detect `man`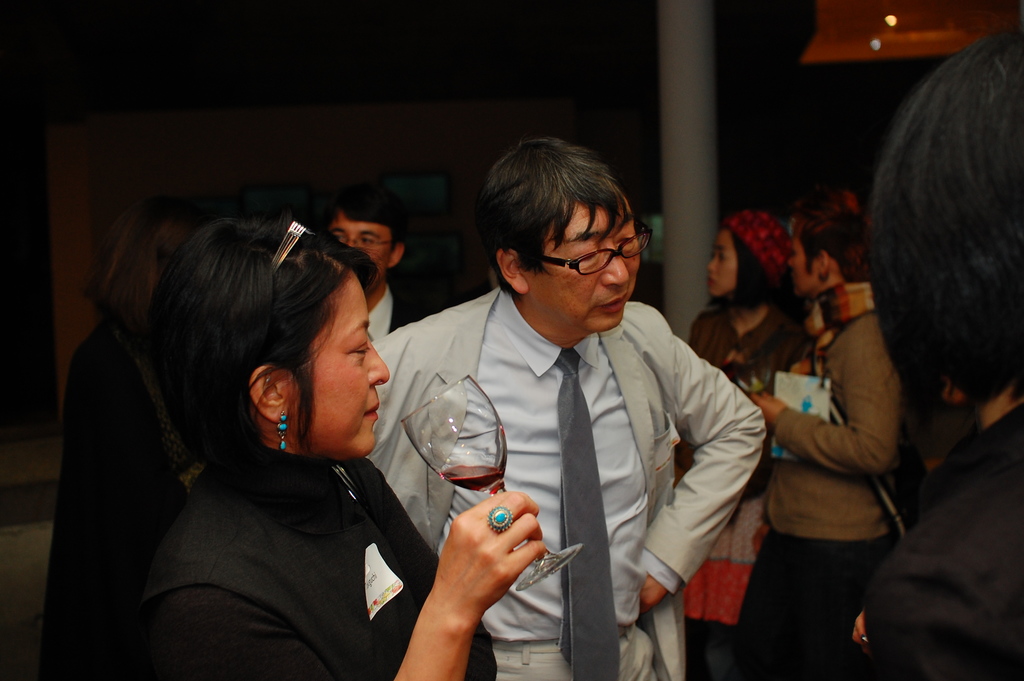
crop(376, 132, 768, 680)
